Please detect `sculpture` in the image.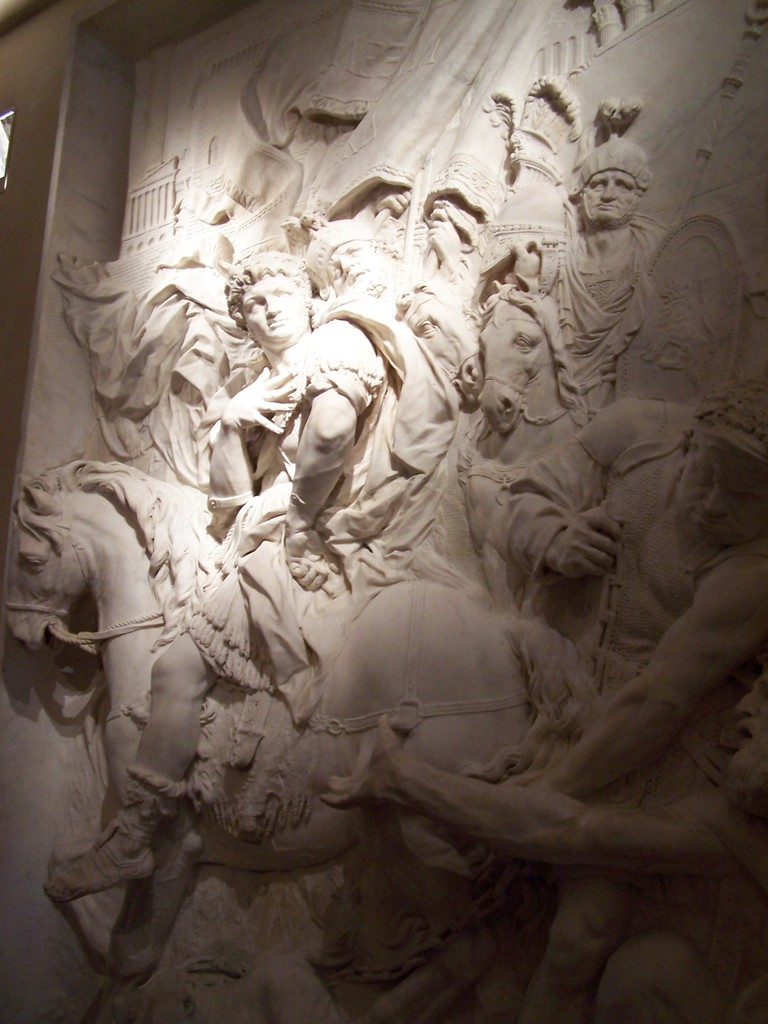
box=[357, 376, 767, 1023].
